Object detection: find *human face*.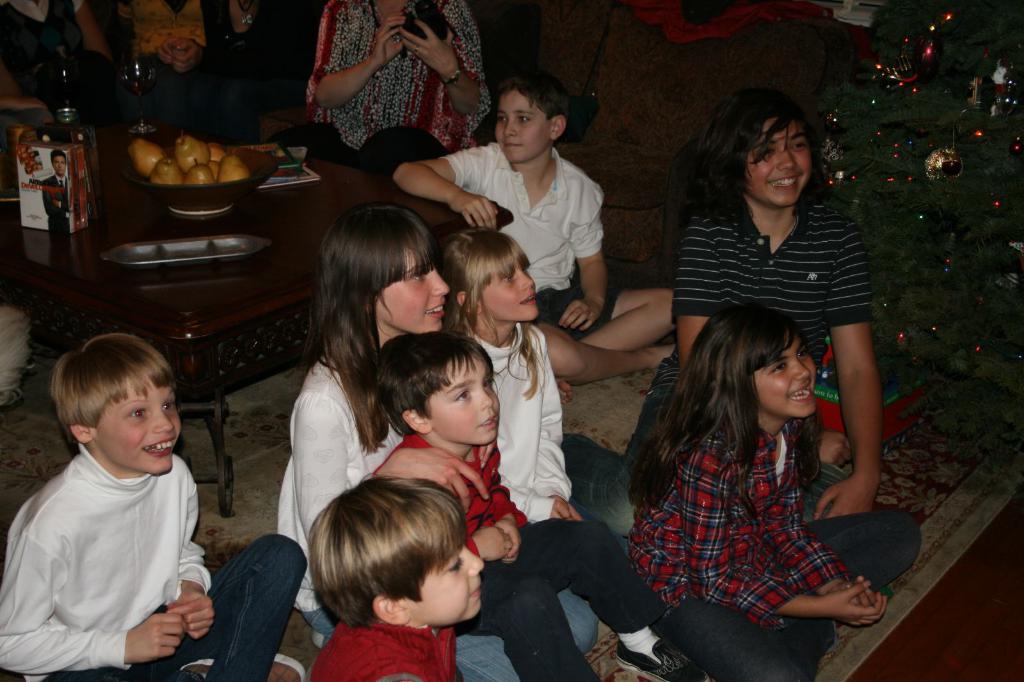
497, 93, 554, 173.
